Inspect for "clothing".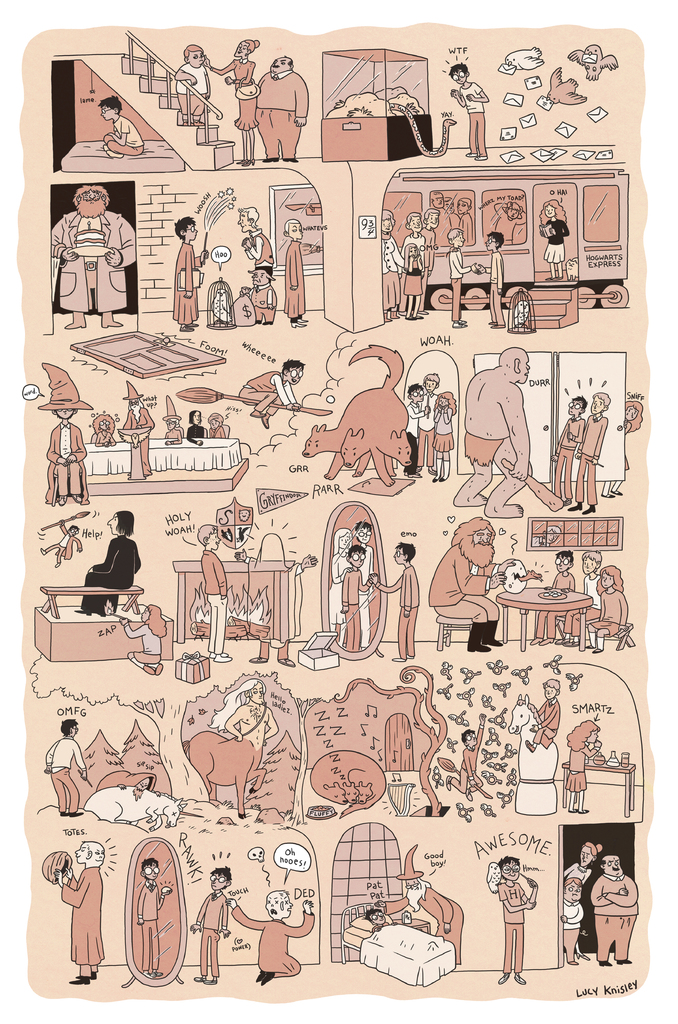
Inspection: (left=254, top=68, right=304, bottom=156).
